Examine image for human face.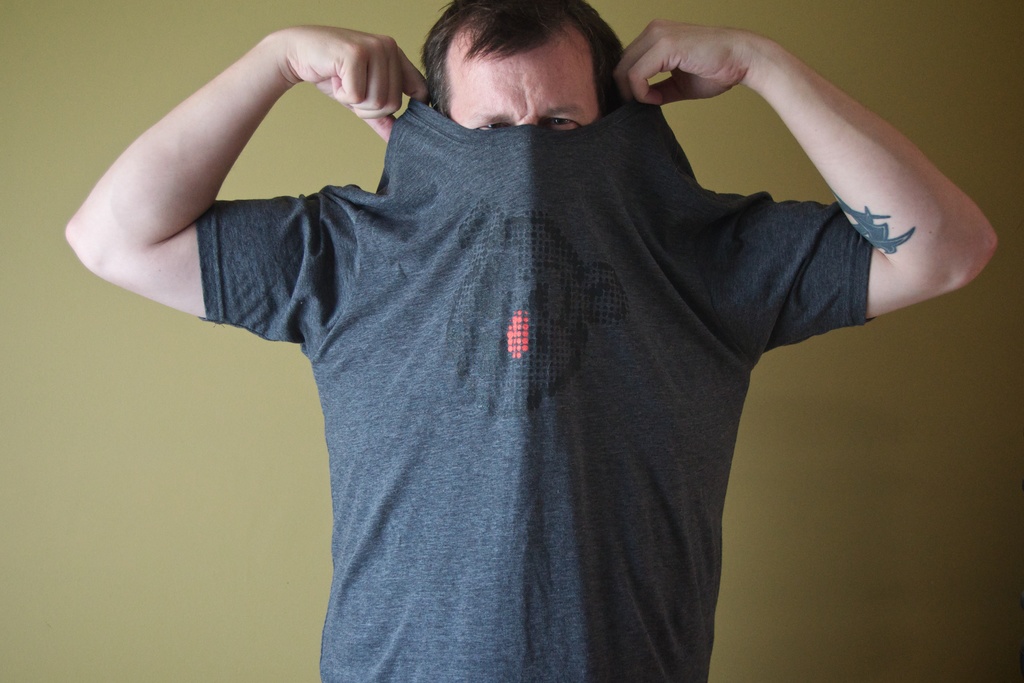
Examination result: region(447, 36, 598, 130).
